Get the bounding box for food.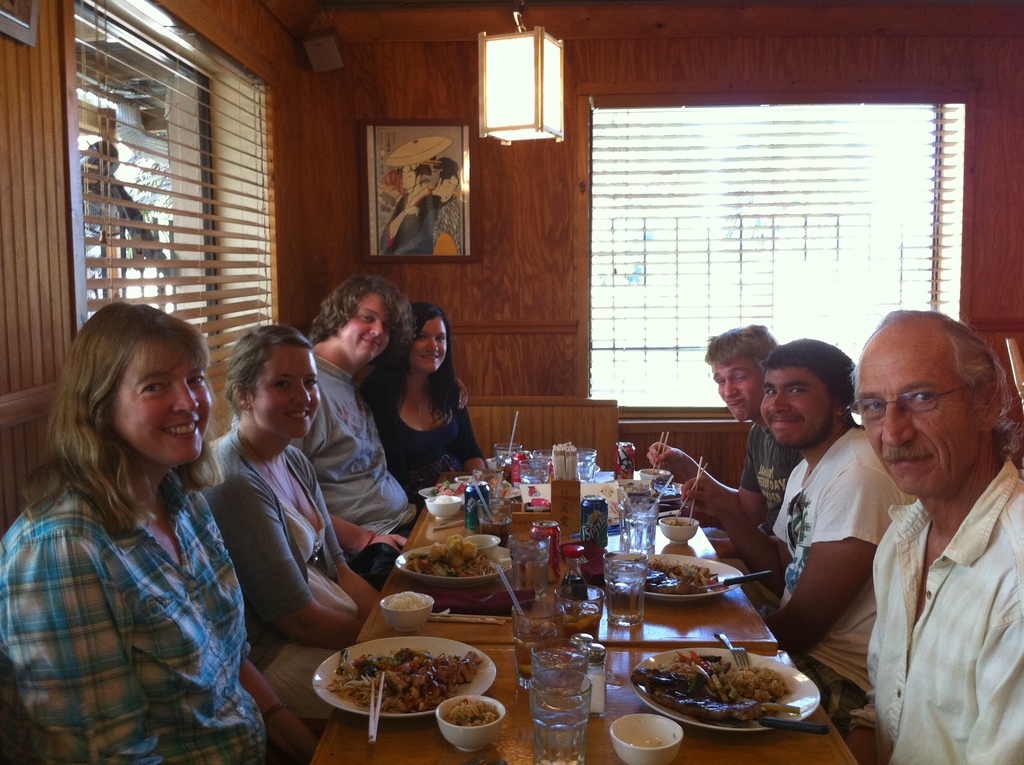
select_region(403, 533, 509, 576).
